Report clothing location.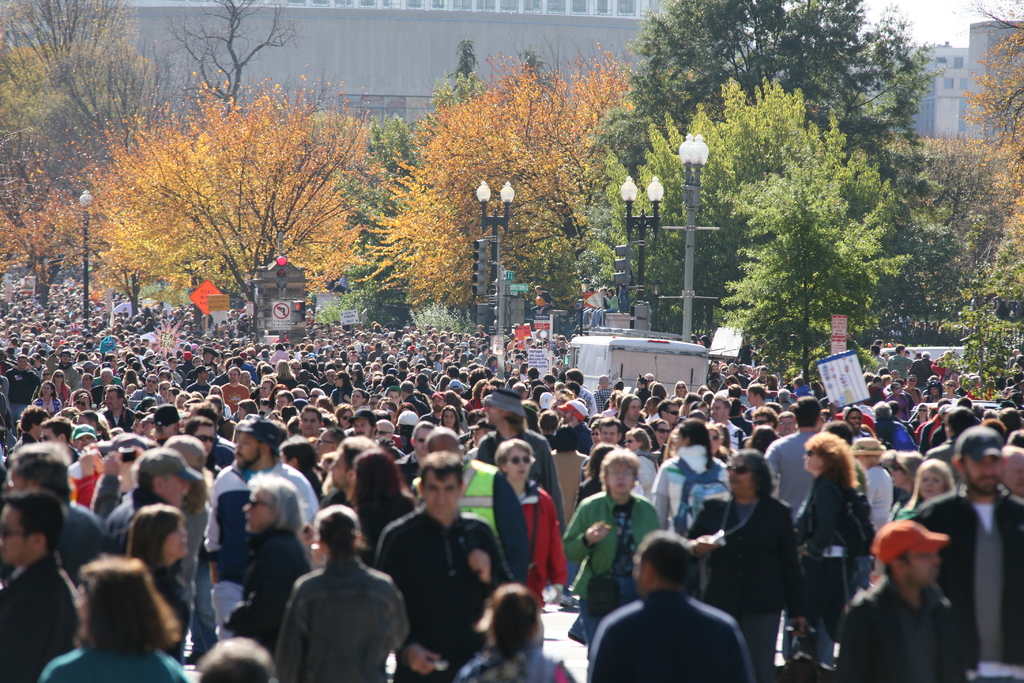
Report: rect(262, 543, 412, 682).
